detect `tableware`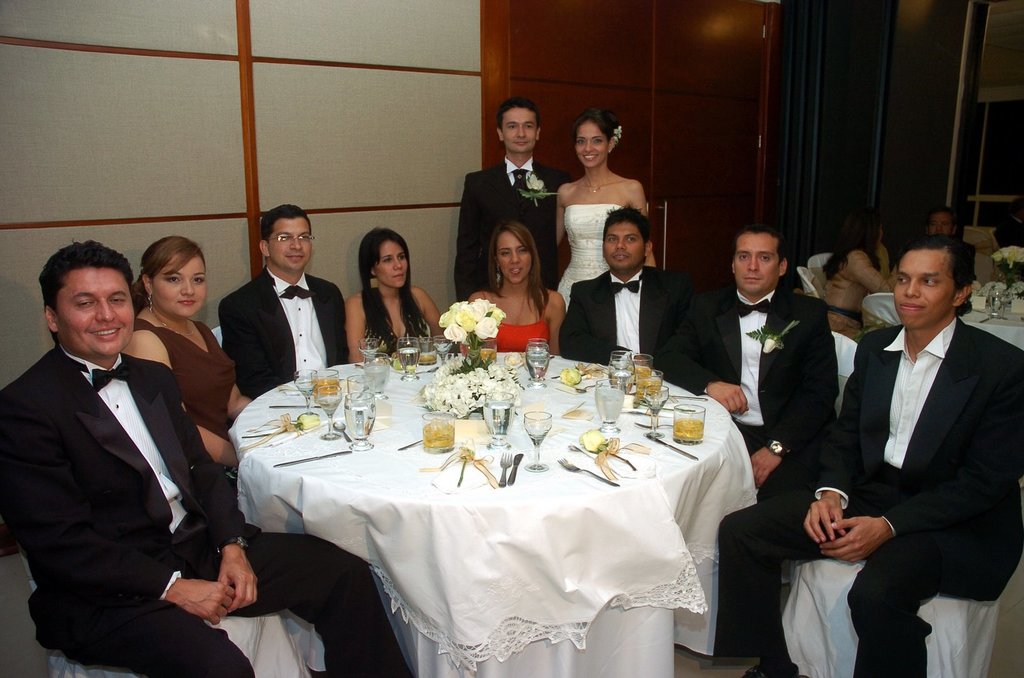
602:349:707:403
